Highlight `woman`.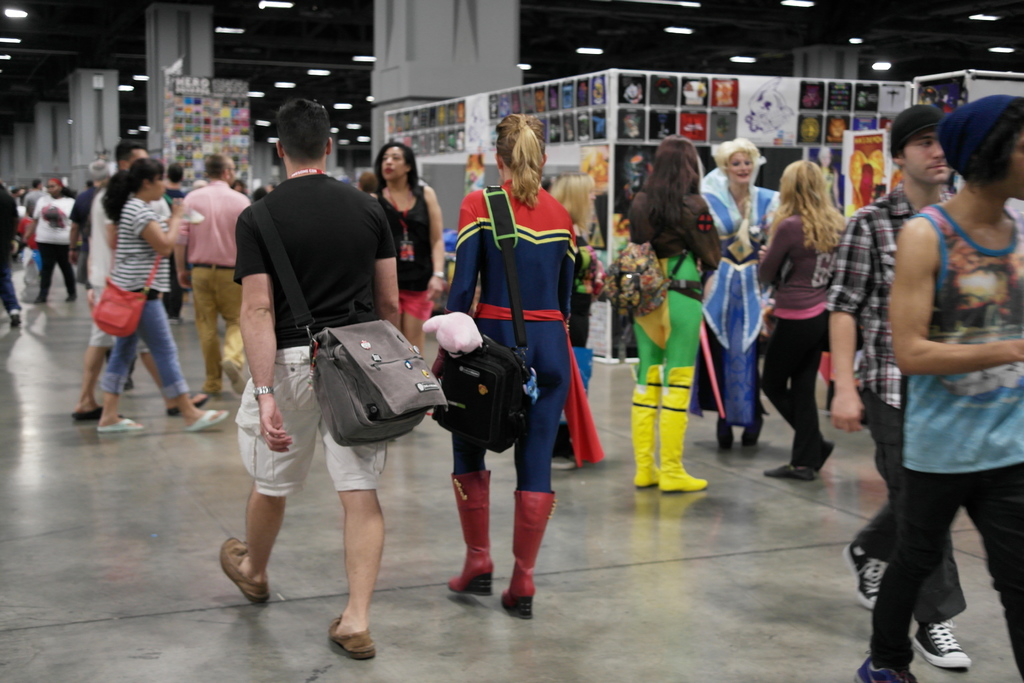
Highlighted region: bbox(365, 136, 447, 355).
